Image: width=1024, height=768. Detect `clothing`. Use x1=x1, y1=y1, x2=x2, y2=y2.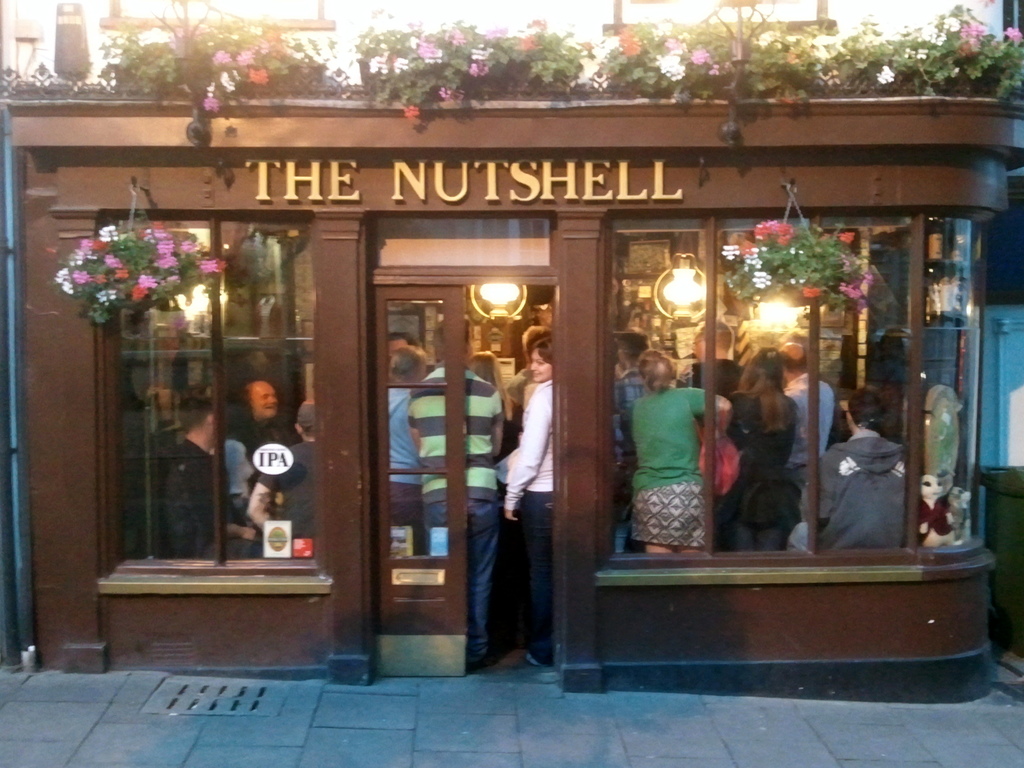
x1=250, y1=437, x2=312, y2=543.
